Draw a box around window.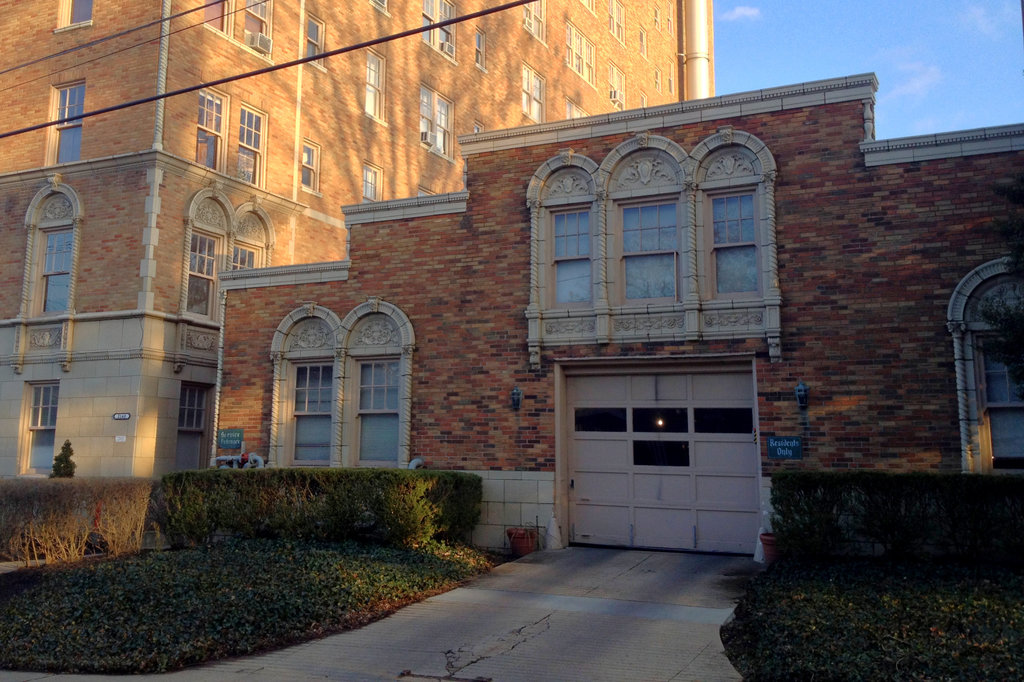
(left=184, top=229, right=222, bottom=320).
